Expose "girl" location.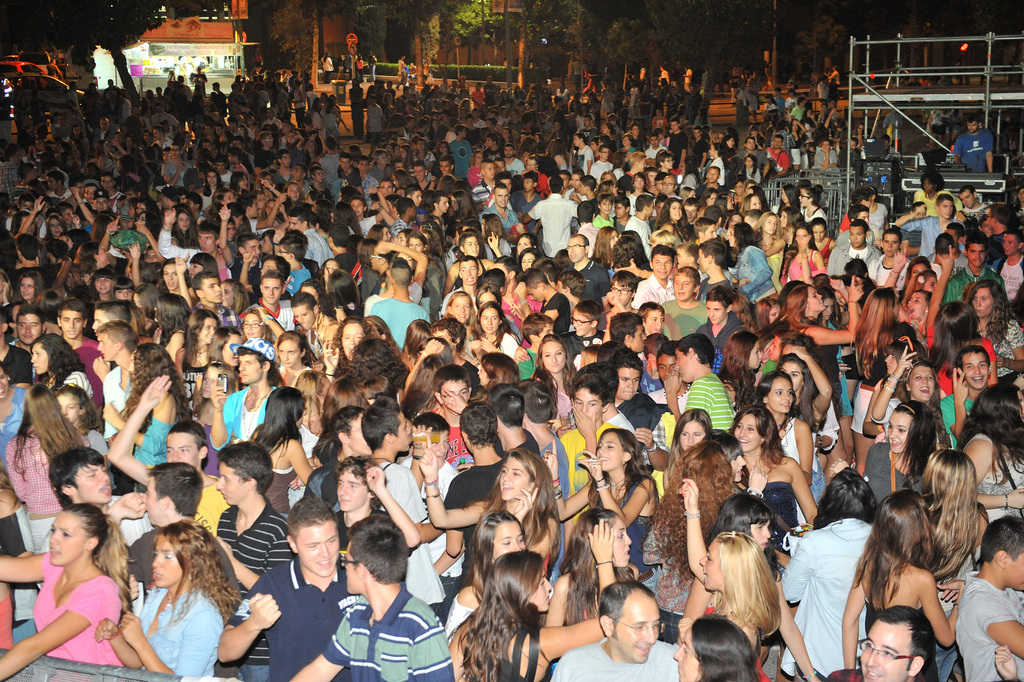
Exposed at 172, 210, 196, 246.
